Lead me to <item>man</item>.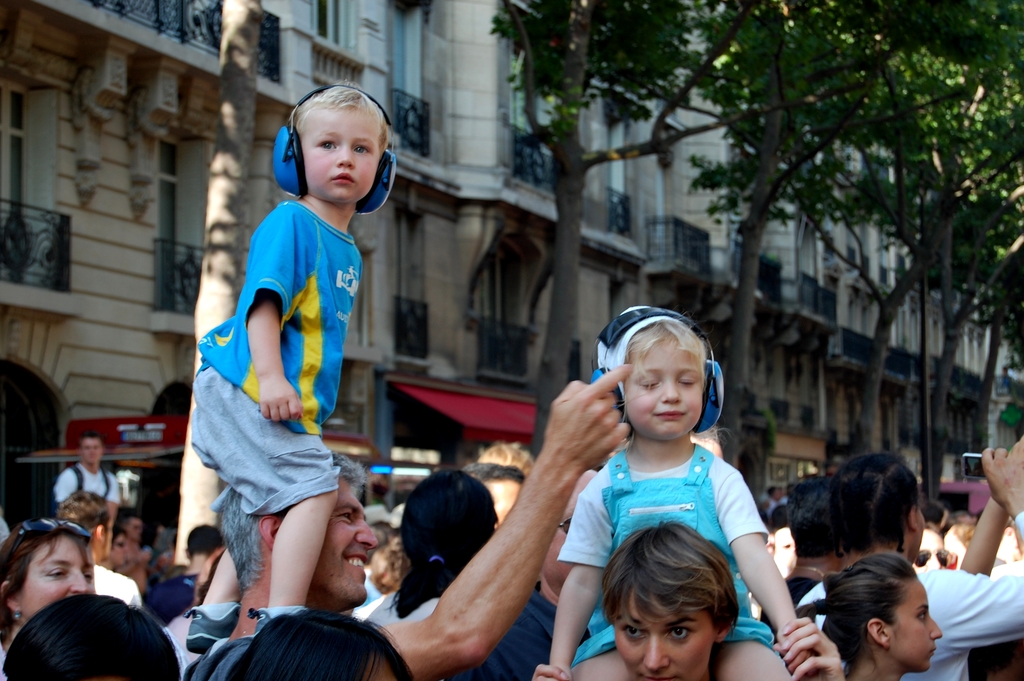
Lead to Rect(144, 524, 227, 630).
